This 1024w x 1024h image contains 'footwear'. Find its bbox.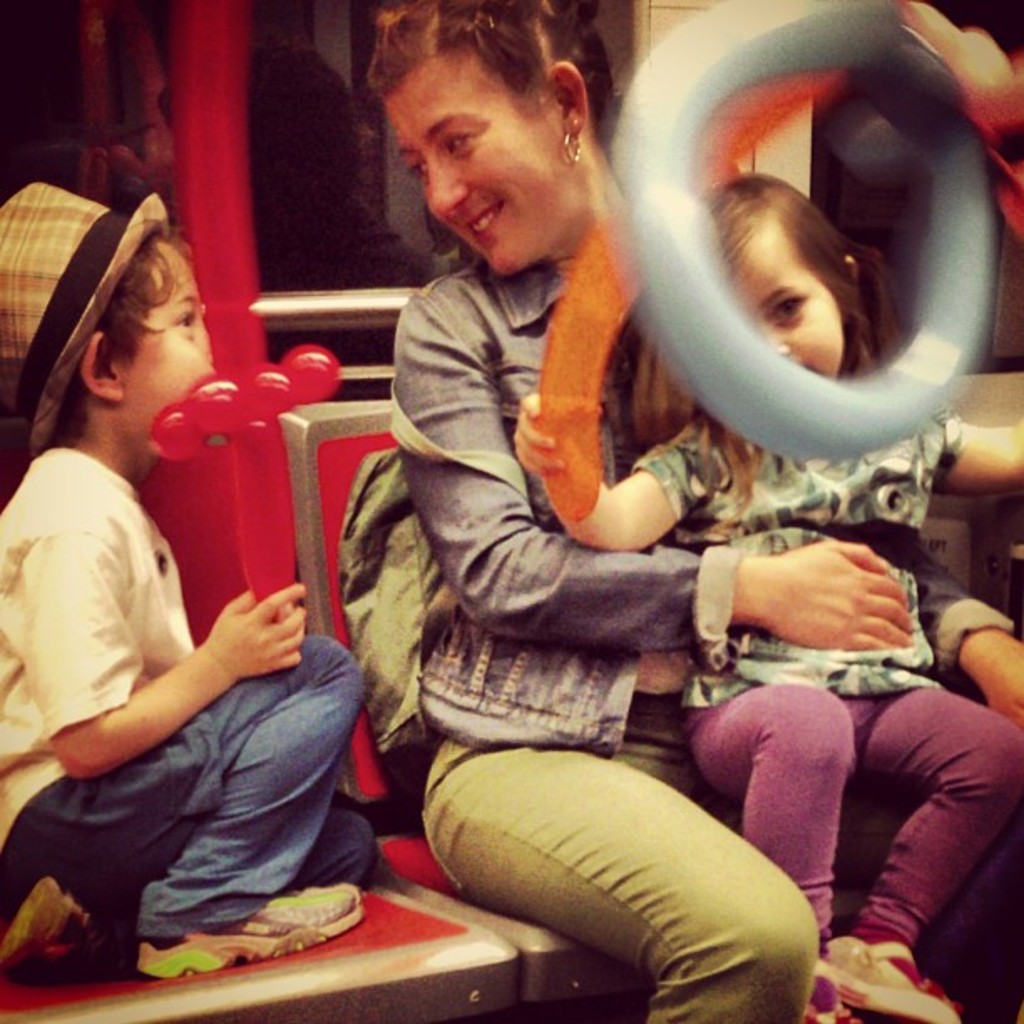
(x1=825, y1=937, x2=960, y2=1019).
